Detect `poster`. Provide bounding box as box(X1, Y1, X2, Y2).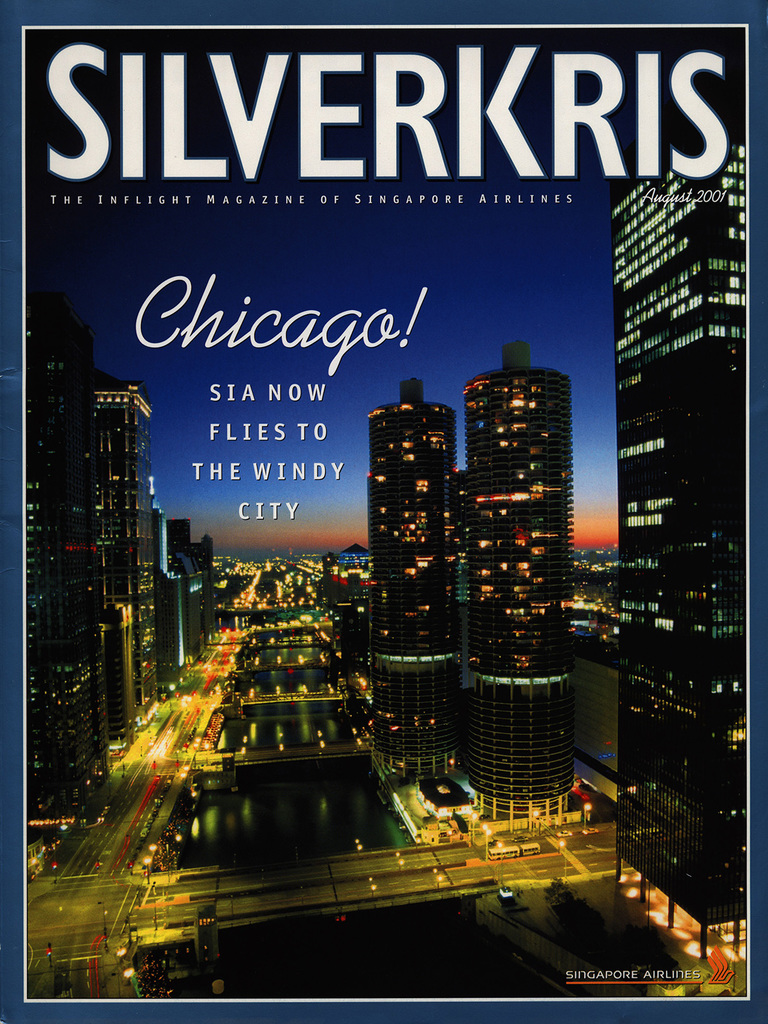
box(0, 0, 767, 1023).
